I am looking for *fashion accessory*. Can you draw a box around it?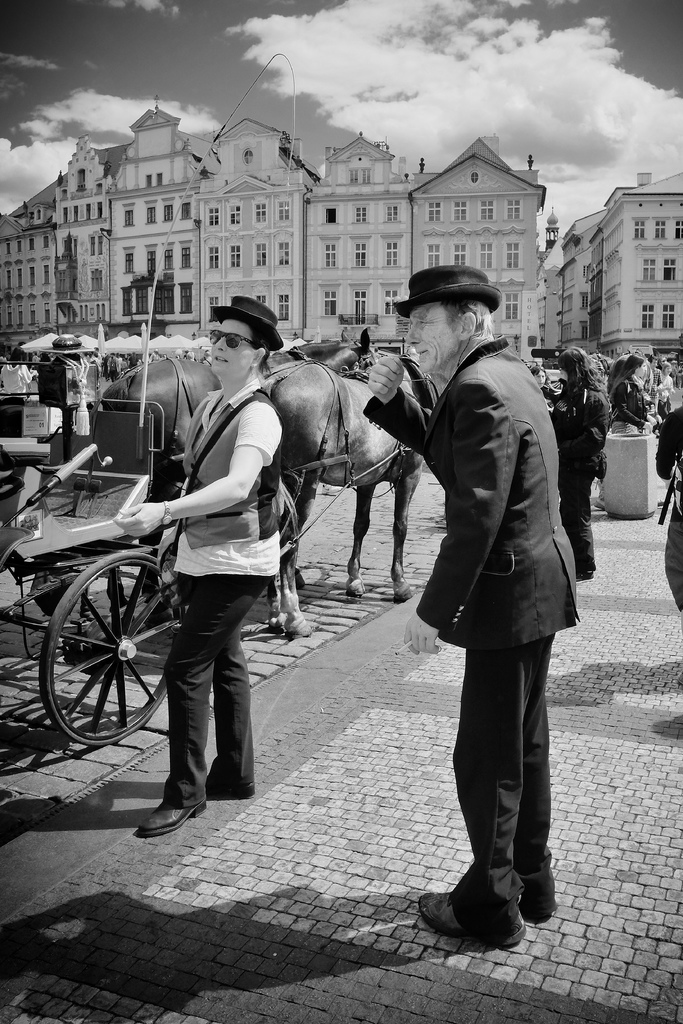
Sure, the bounding box is bbox=(218, 784, 255, 798).
